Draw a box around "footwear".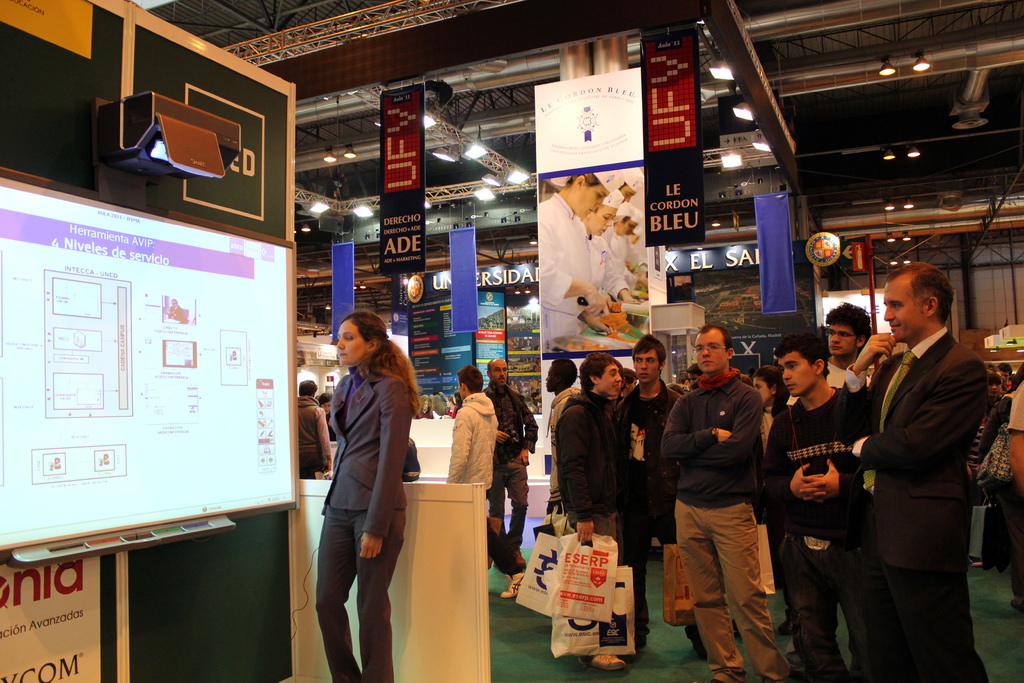
682, 623, 706, 656.
